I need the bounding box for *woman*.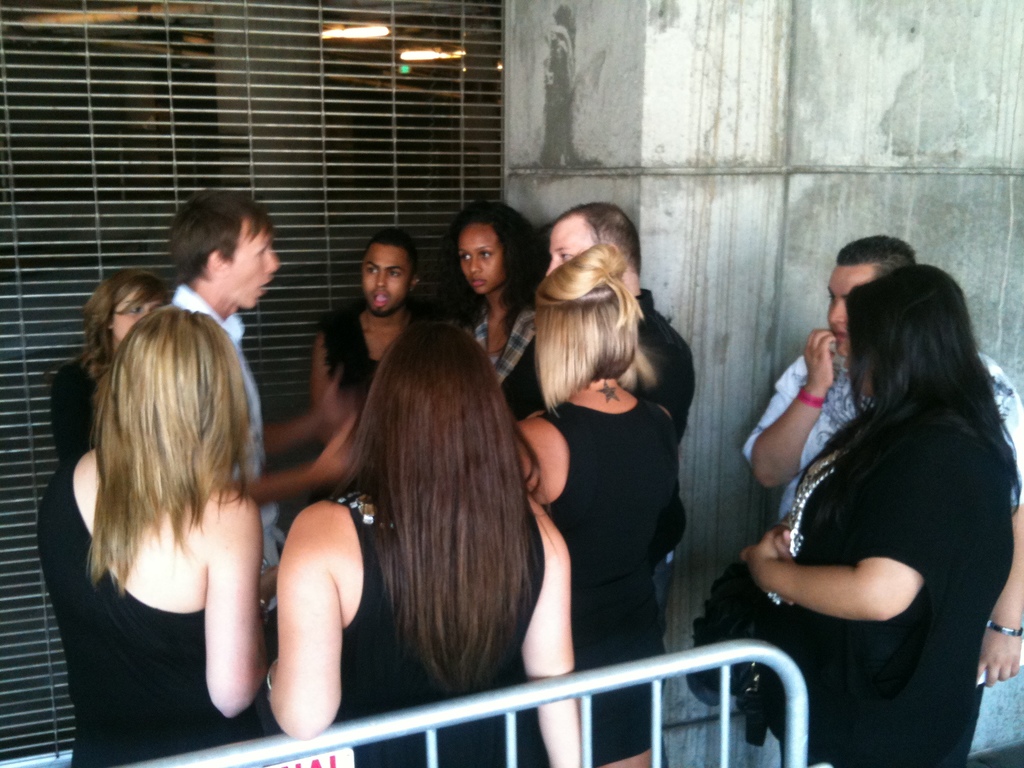
Here it is: box(734, 211, 1005, 739).
